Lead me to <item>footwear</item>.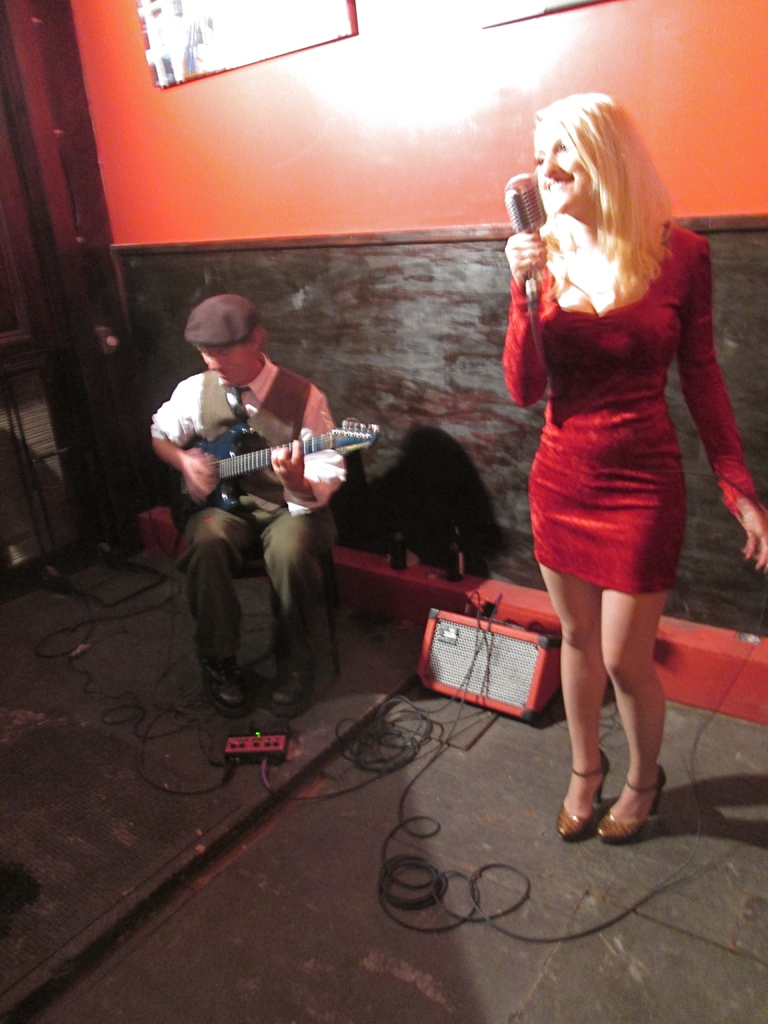
Lead to <region>266, 664, 314, 719</region>.
